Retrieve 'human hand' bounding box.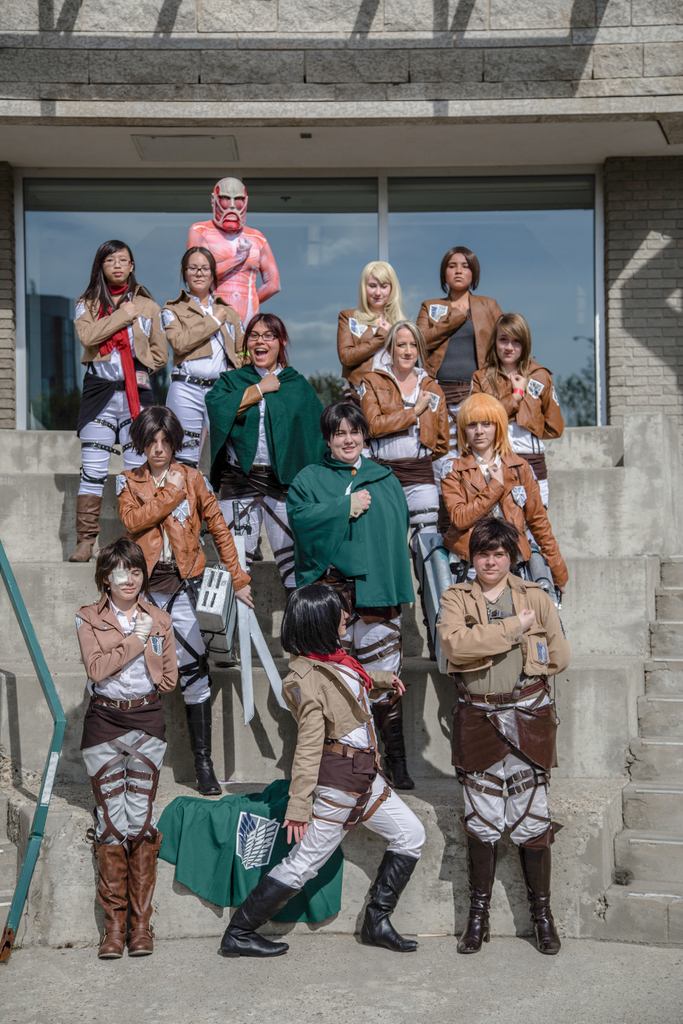
Bounding box: [x1=119, y1=300, x2=140, y2=318].
